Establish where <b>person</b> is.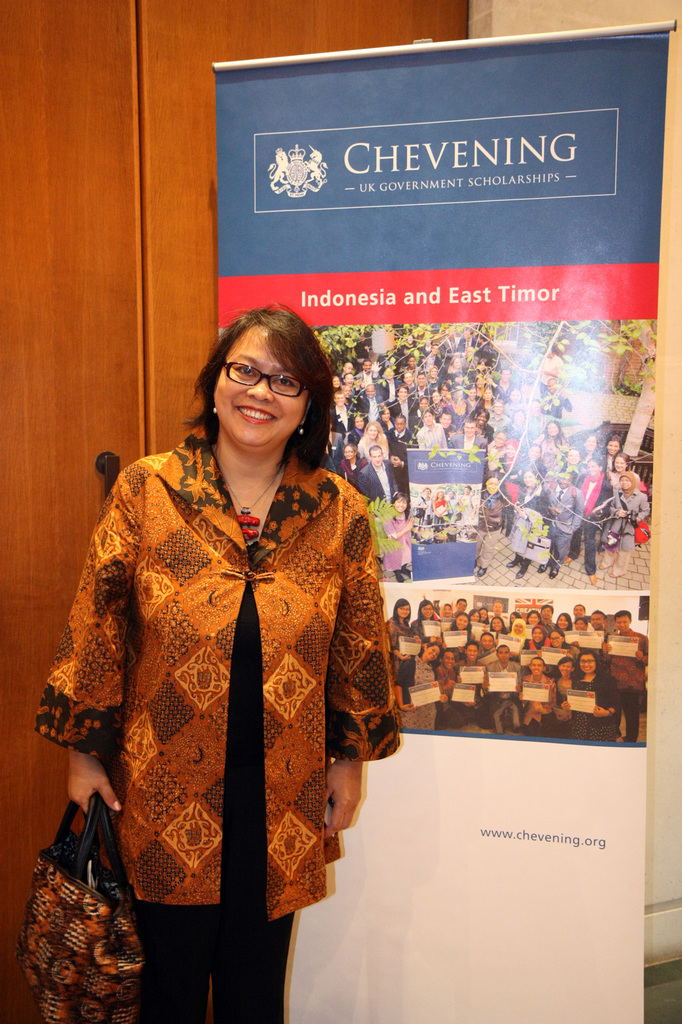
Established at {"left": 541, "top": 345, "right": 563, "bottom": 390}.
